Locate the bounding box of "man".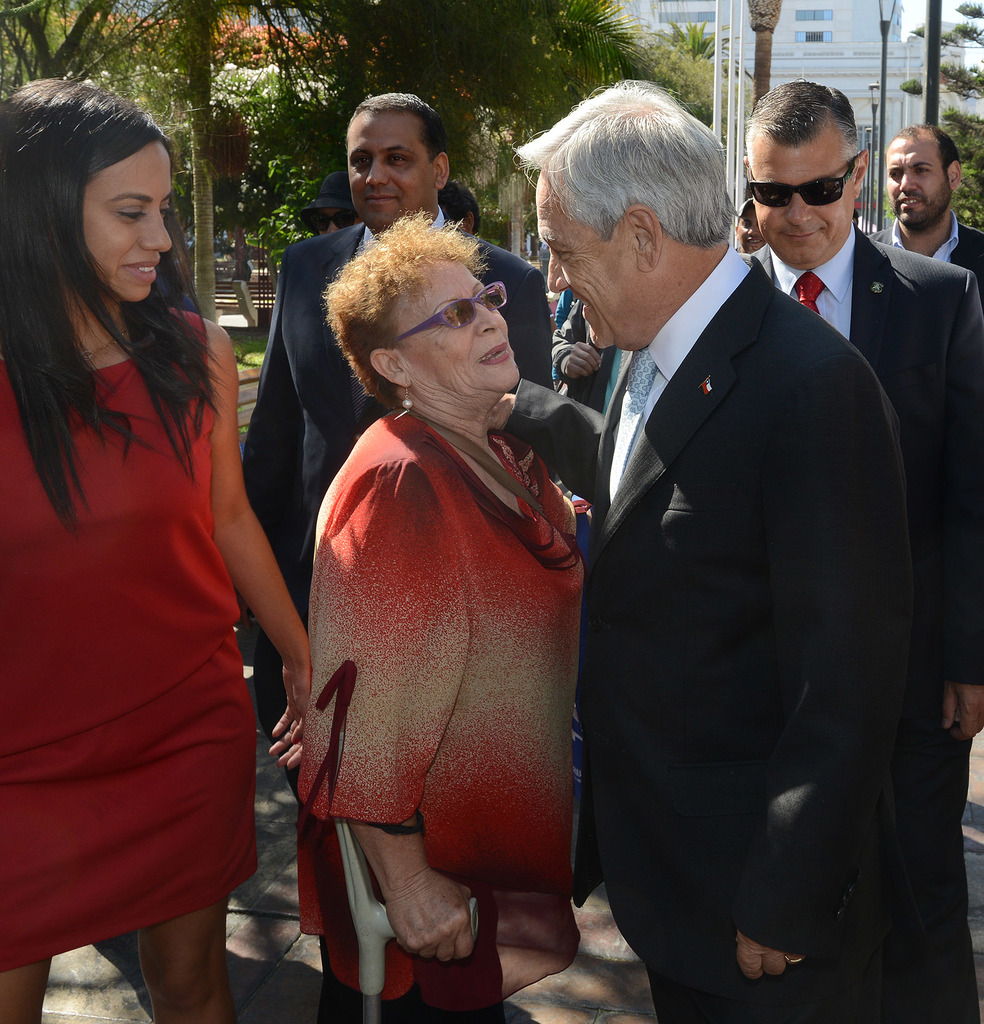
Bounding box: crop(433, 176, 480, 241).
